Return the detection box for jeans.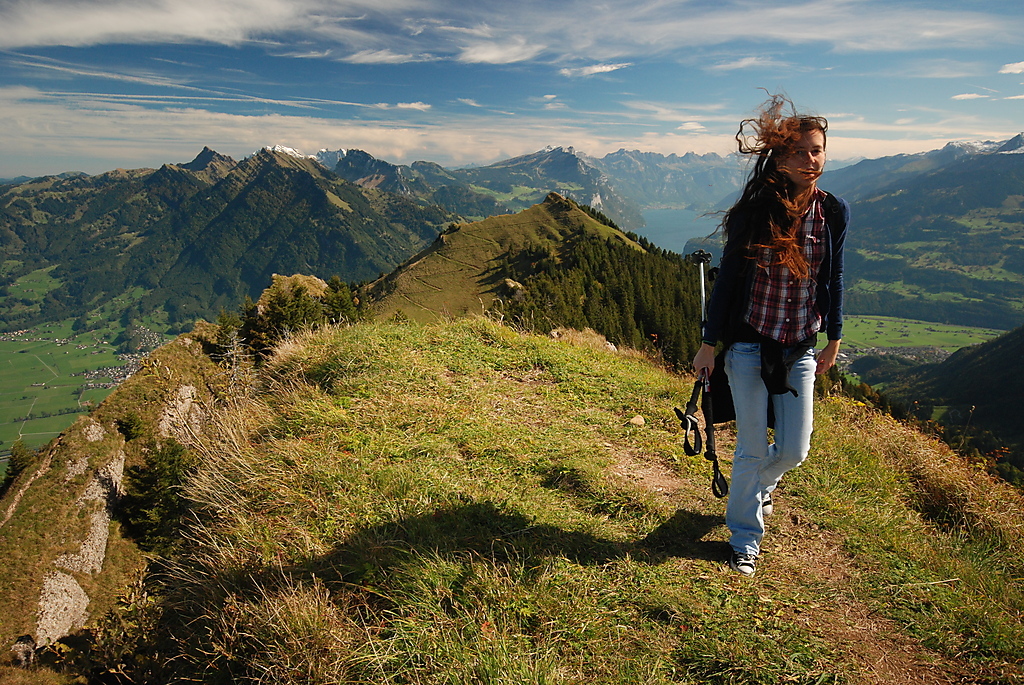
select_region(718, 328, 828, 574).
